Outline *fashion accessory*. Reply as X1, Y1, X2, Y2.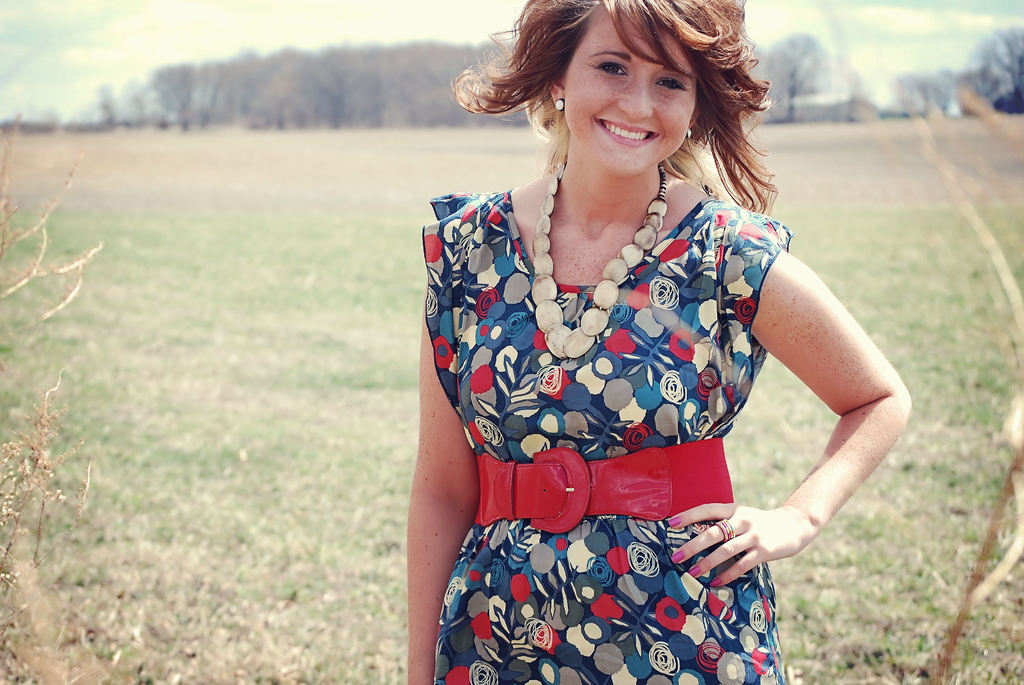
554, 99, 565, 112.
